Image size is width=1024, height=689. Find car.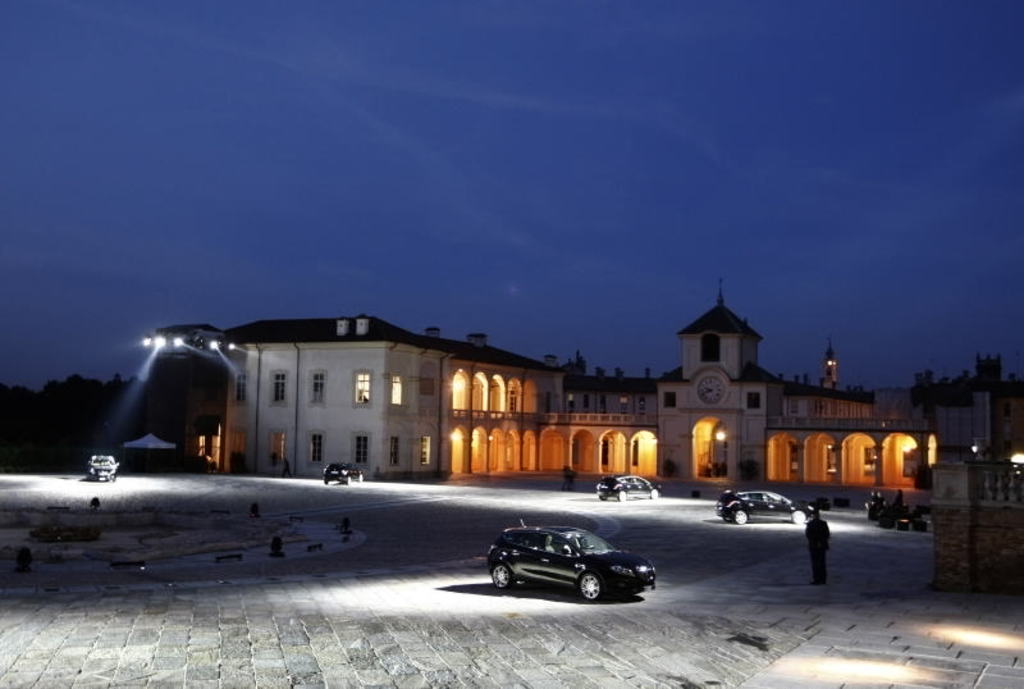
box(719, 490, 810, 521).
